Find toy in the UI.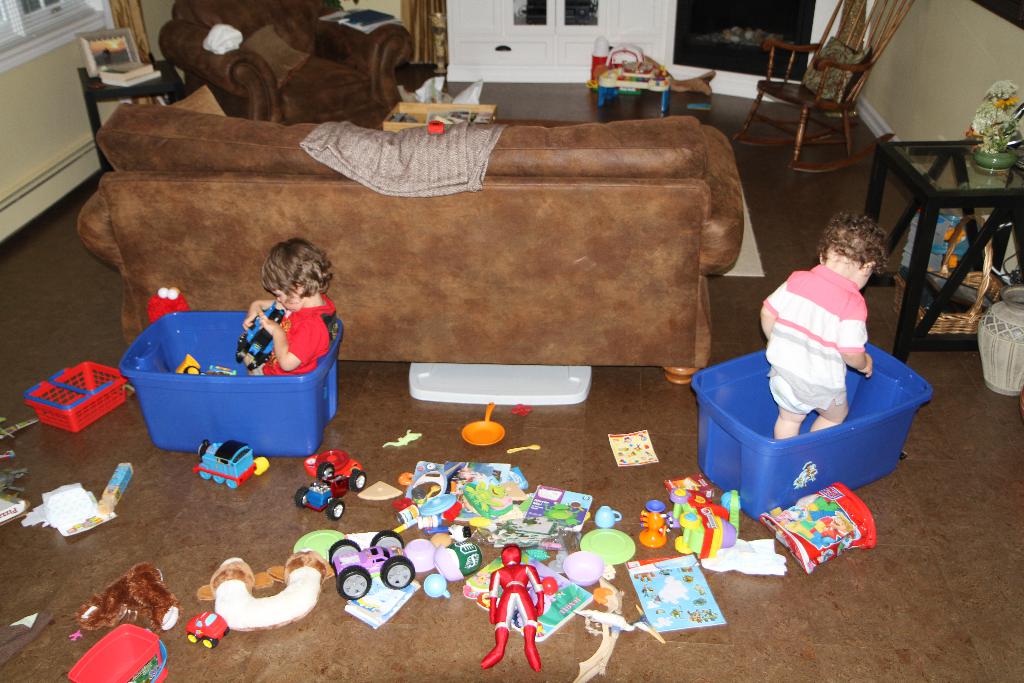
UI element at box(397, 473, 414, 488).
